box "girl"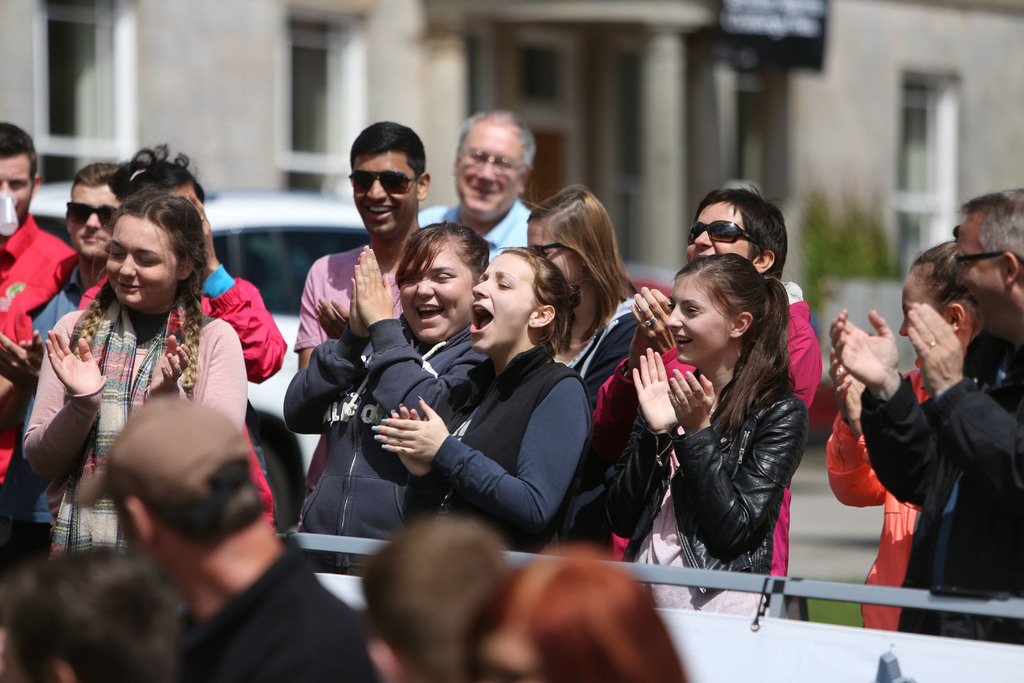
bbox=[283, 219, 493, 573]
